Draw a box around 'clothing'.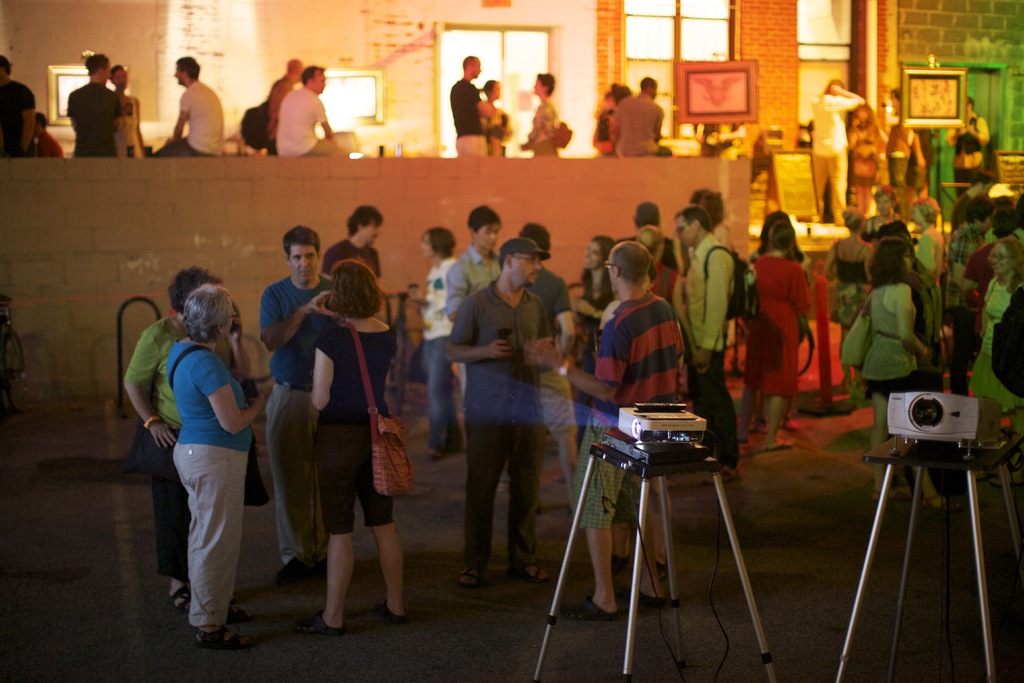
select_region(127, 317, 236, 582).
